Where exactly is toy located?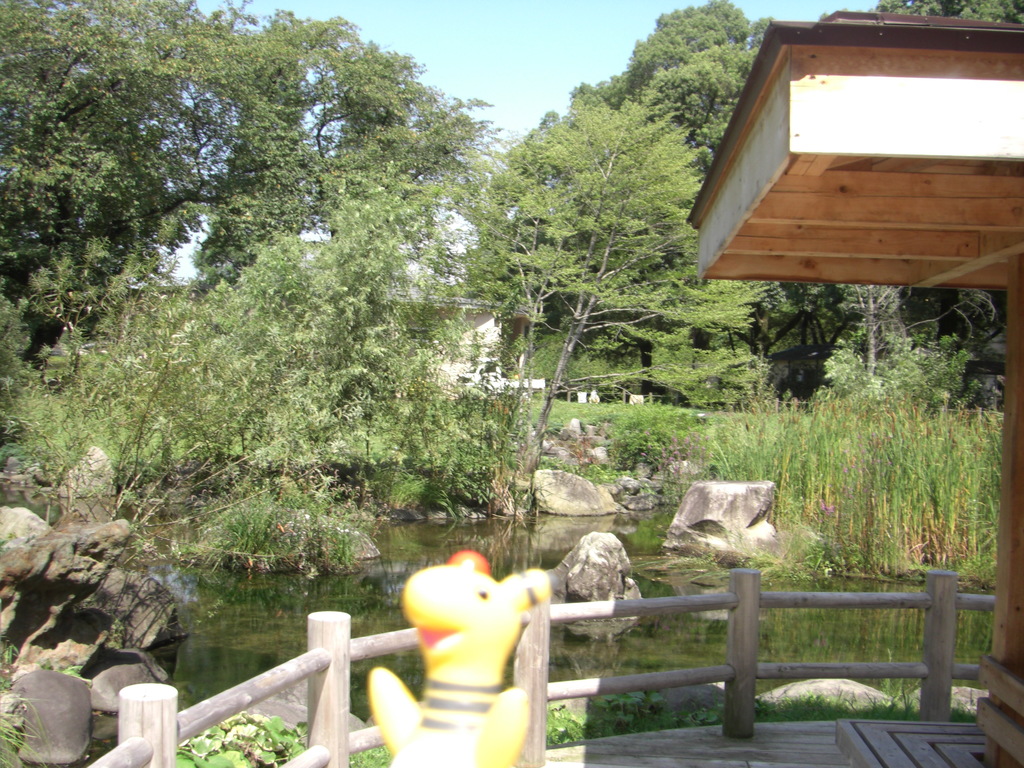
Its bounding box is BBox(382, 540, 564, 742).
